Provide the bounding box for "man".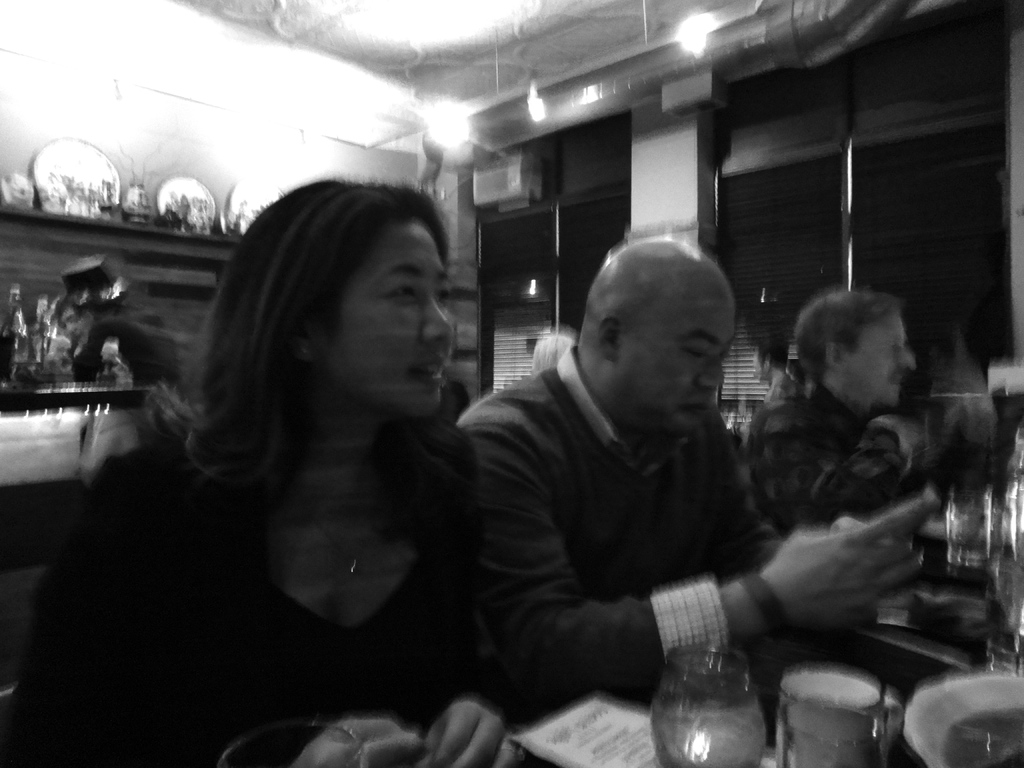
{"x1": 732, "y1": 287, "x2": 927, "y2": 542}.
